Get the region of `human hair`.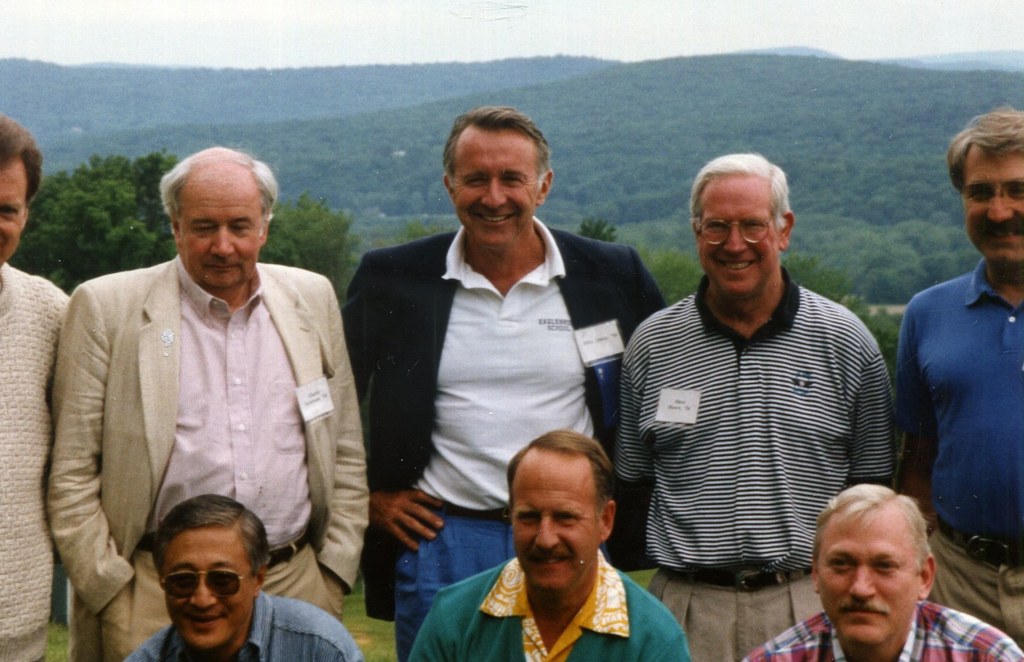
<bbox>948, 104, 1023, 198</bbox>.
